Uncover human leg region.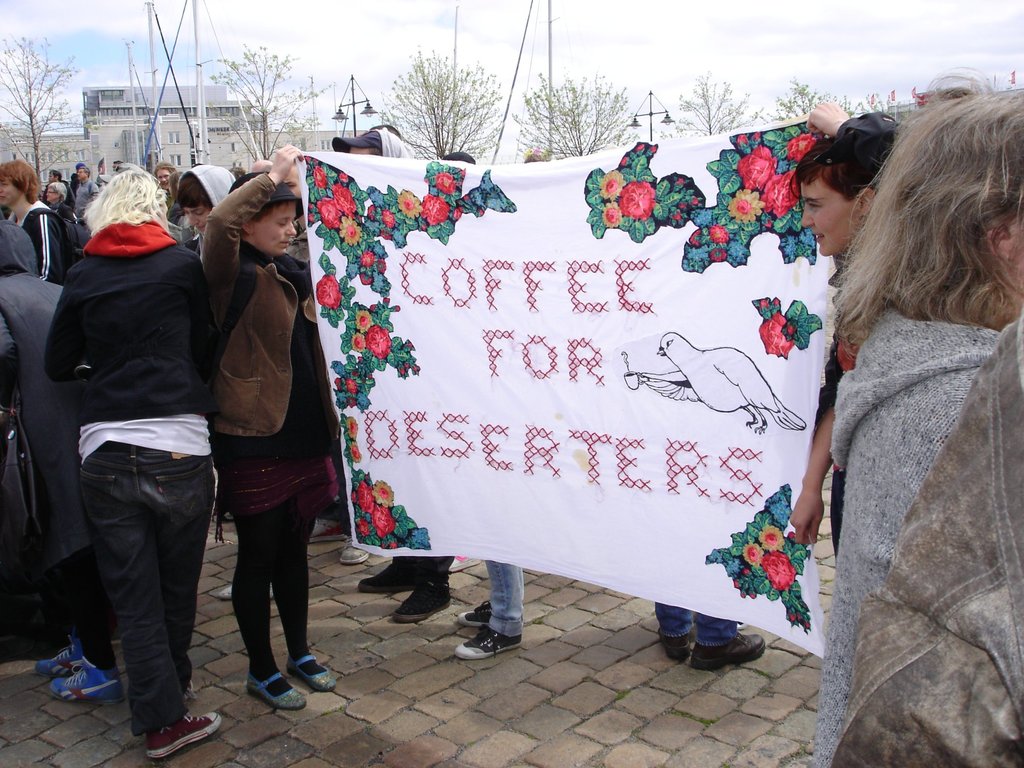
Uncovered: l=392, t=551, r=451, b=625.
